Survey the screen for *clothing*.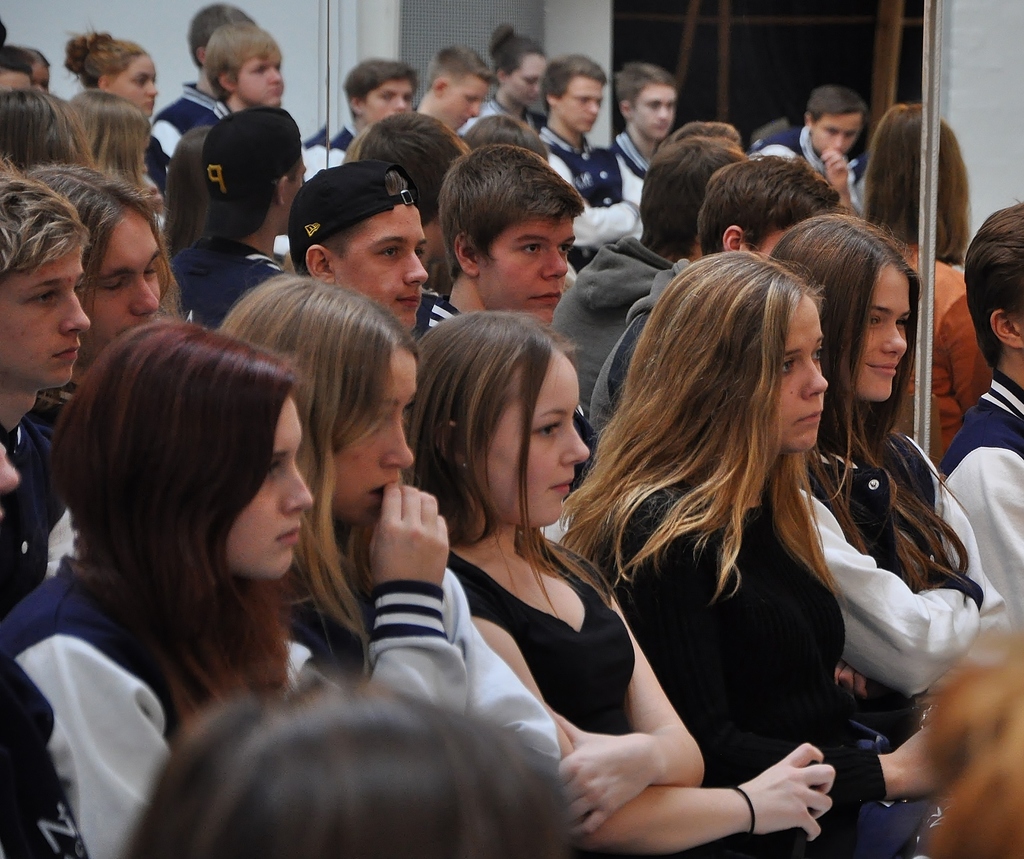
Survey found: {"x1": 793, "y1": 433, "x2": 1014, "y2": 717}.
